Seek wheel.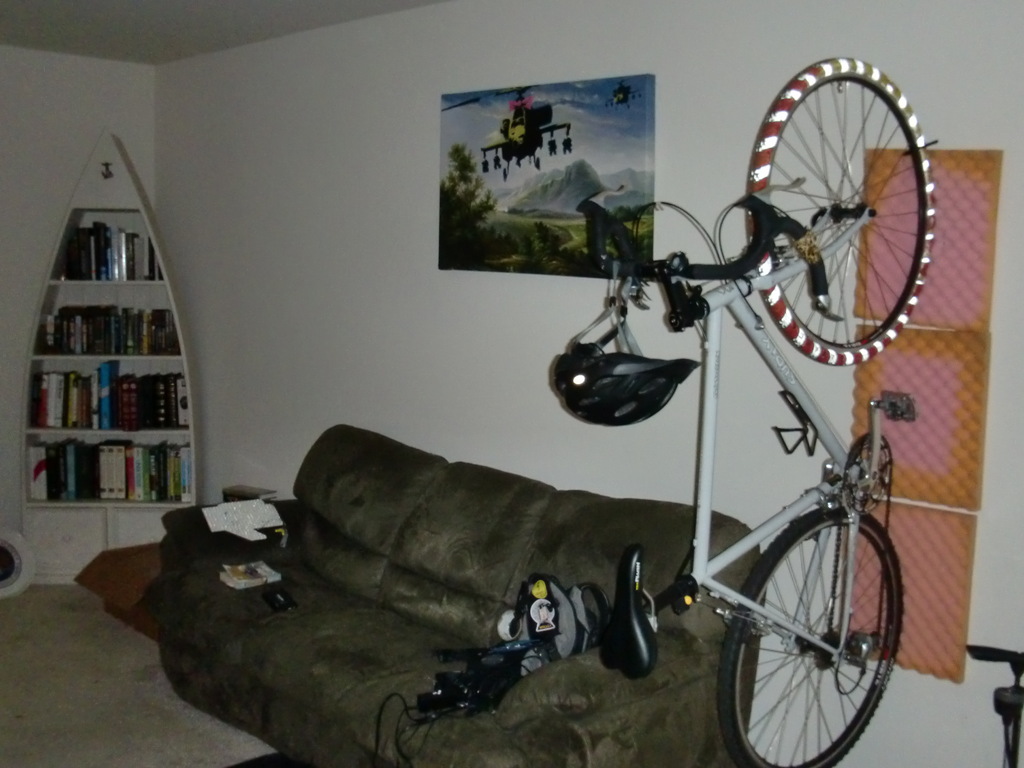
bbox=[730, 51, 938, 368].
